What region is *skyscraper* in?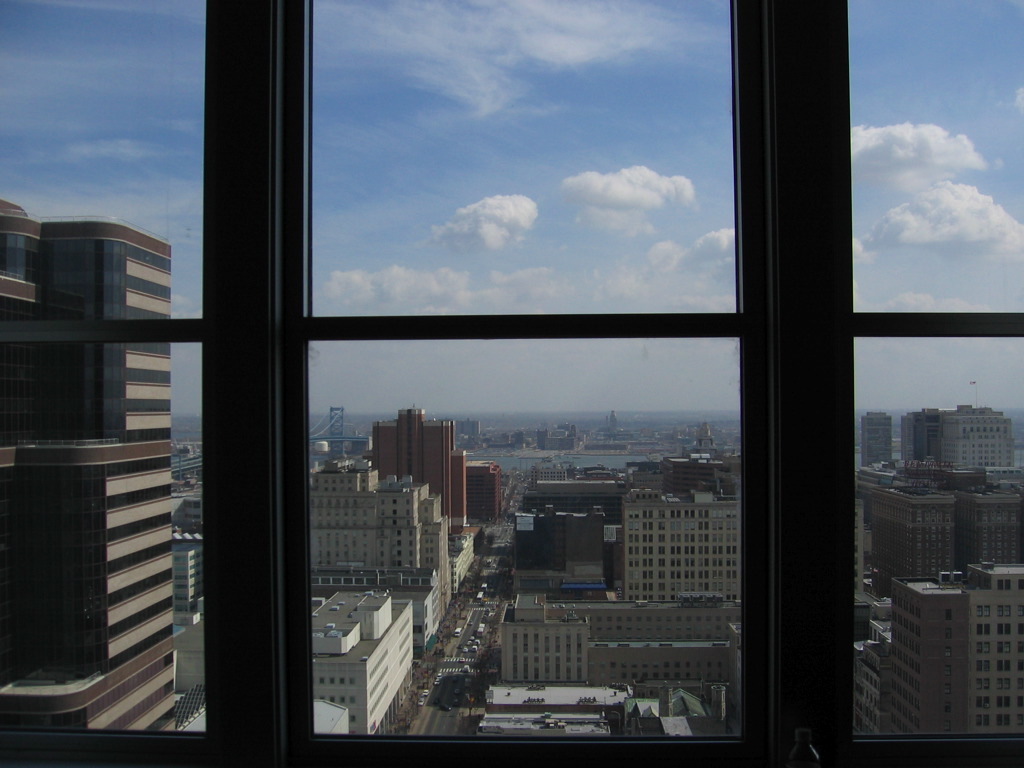
rect(872, 489, 959, 586).
